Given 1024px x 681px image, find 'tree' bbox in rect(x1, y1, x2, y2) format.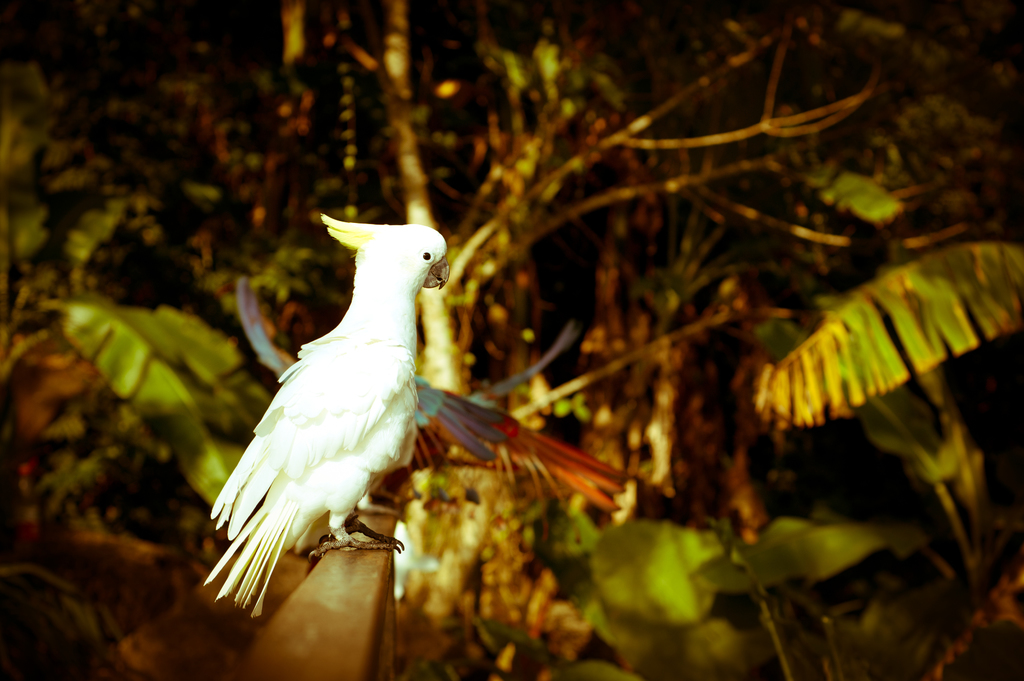
rect(0, 0, 1023, 680).
